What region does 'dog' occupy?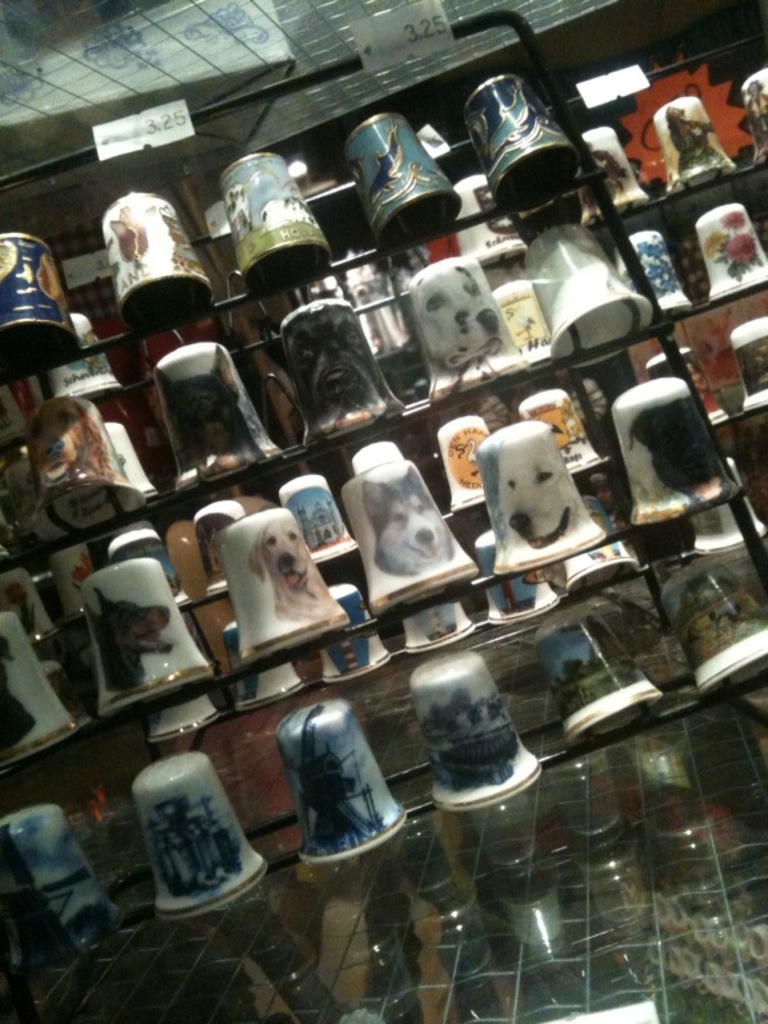
[left=246, top=517, right=344, bottom=622].
